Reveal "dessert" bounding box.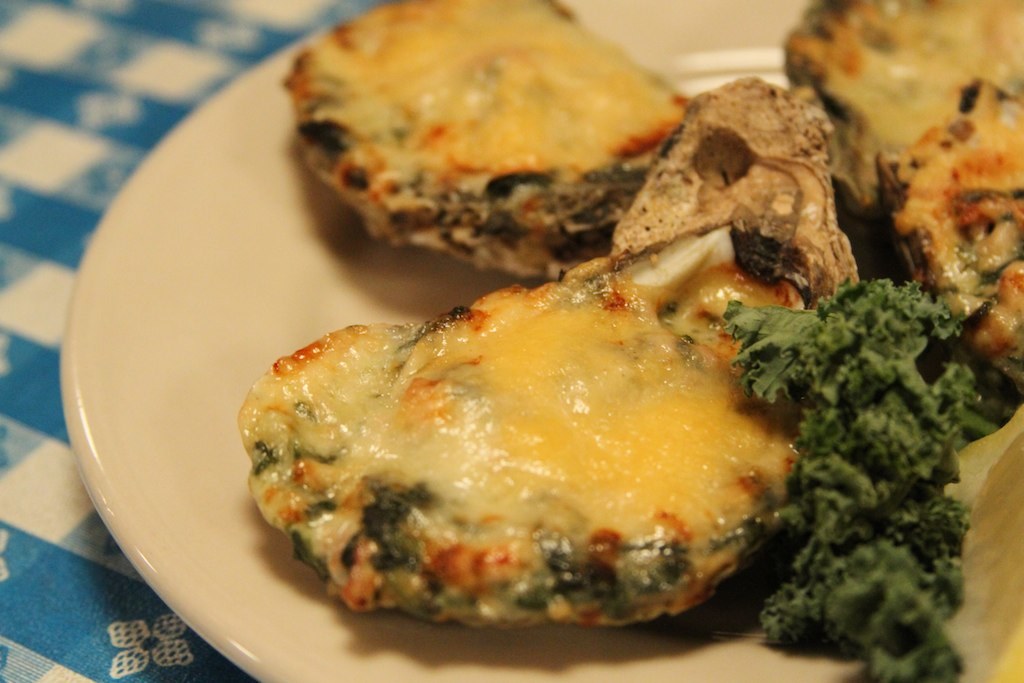
Revealed: region(240, 72, 861, 631).
